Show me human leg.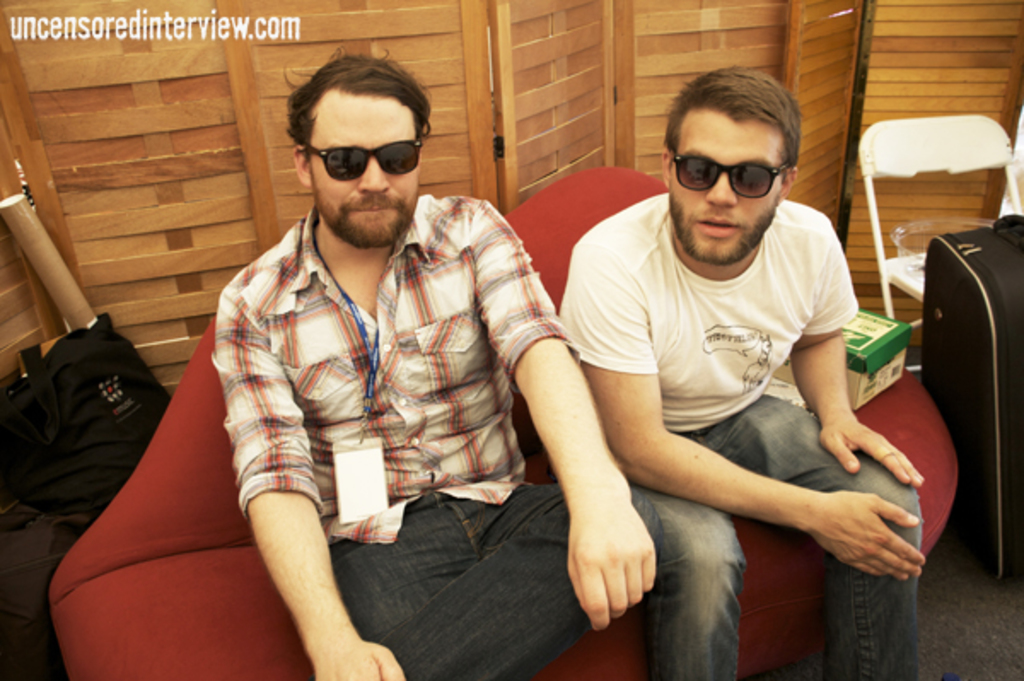
human leg is here: box(717, 396, 925, 679).
